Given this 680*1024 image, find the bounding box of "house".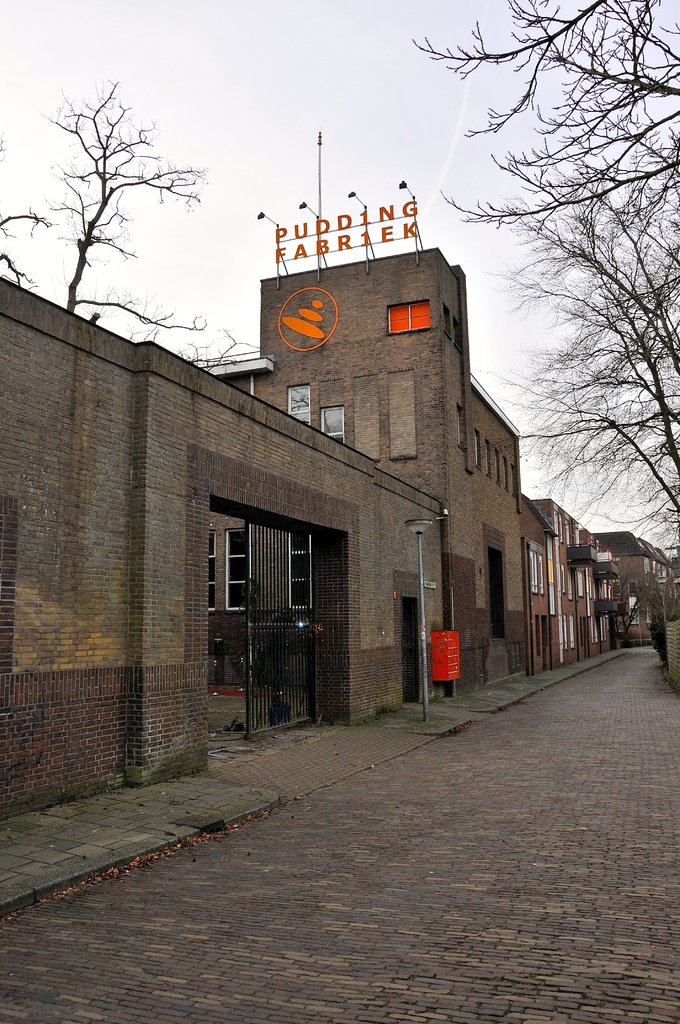
box(0, 173, 556, 826).
